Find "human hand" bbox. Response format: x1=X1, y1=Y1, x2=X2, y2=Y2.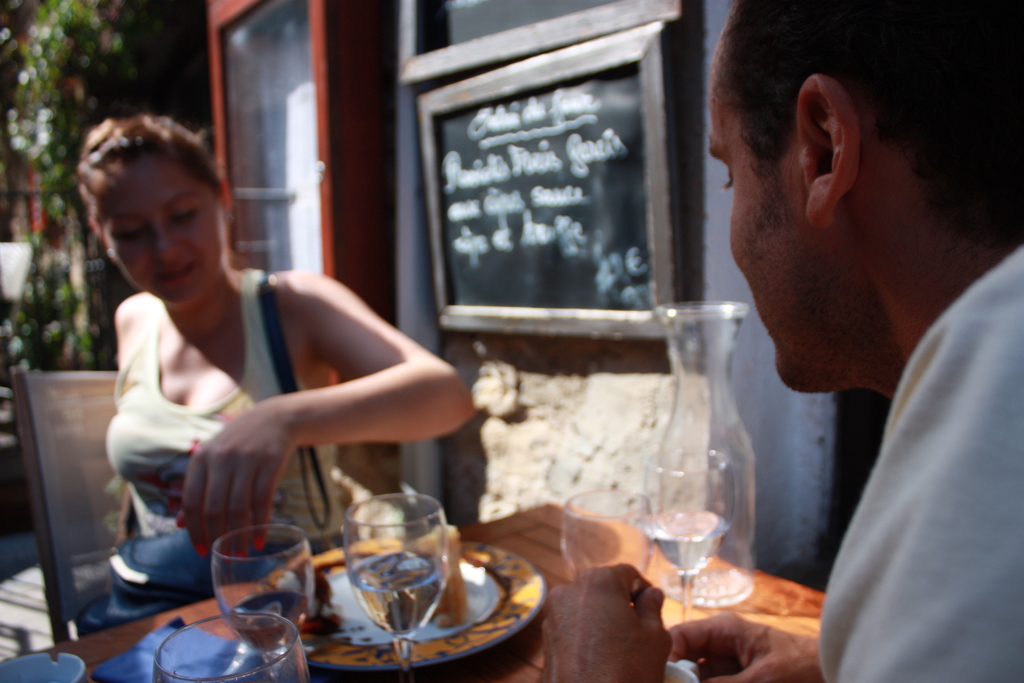
x1=666, y1=609, x2=822, y2=682.
